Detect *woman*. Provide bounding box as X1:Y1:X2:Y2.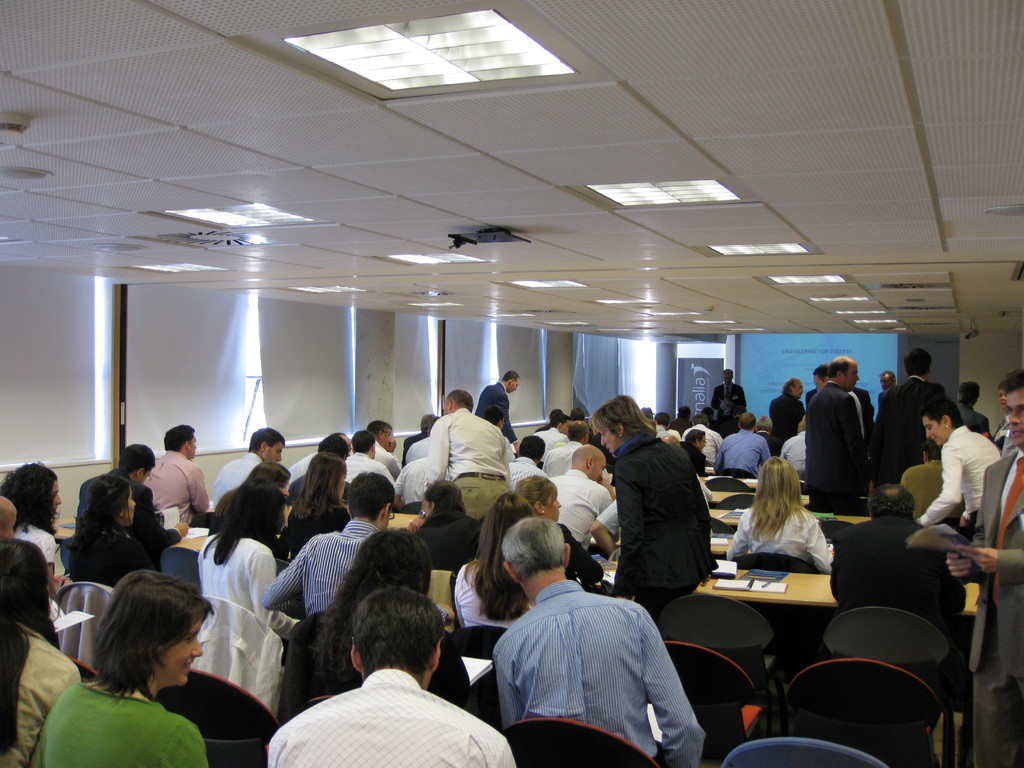
285:452:349:550.
